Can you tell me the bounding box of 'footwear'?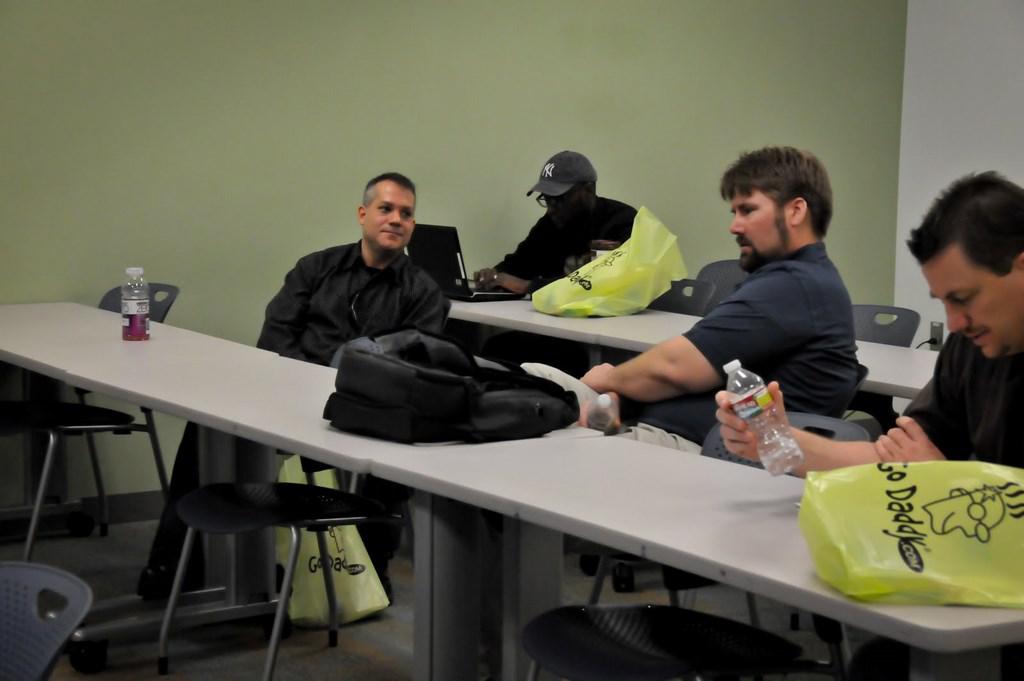
box(137, 564, 178, 596).
